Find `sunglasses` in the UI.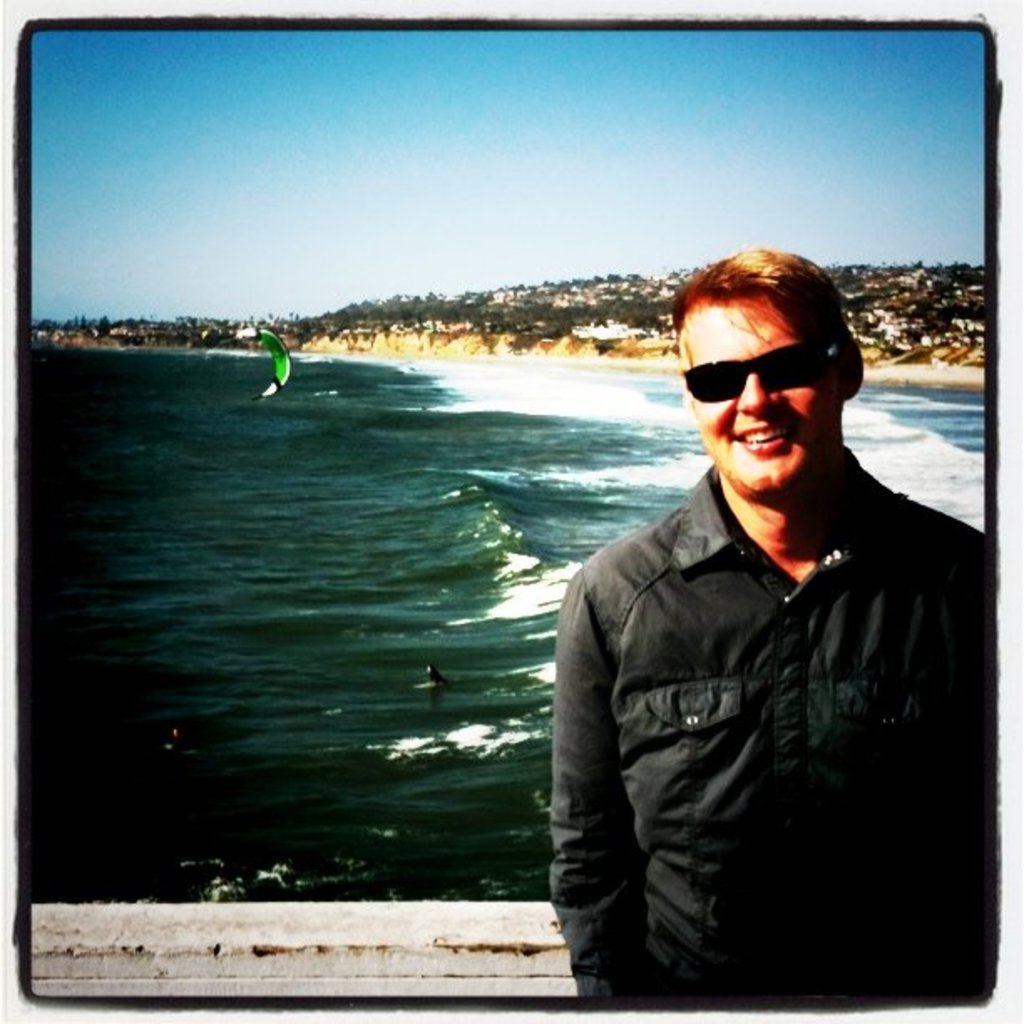
UI element at 676,341,838,402.
